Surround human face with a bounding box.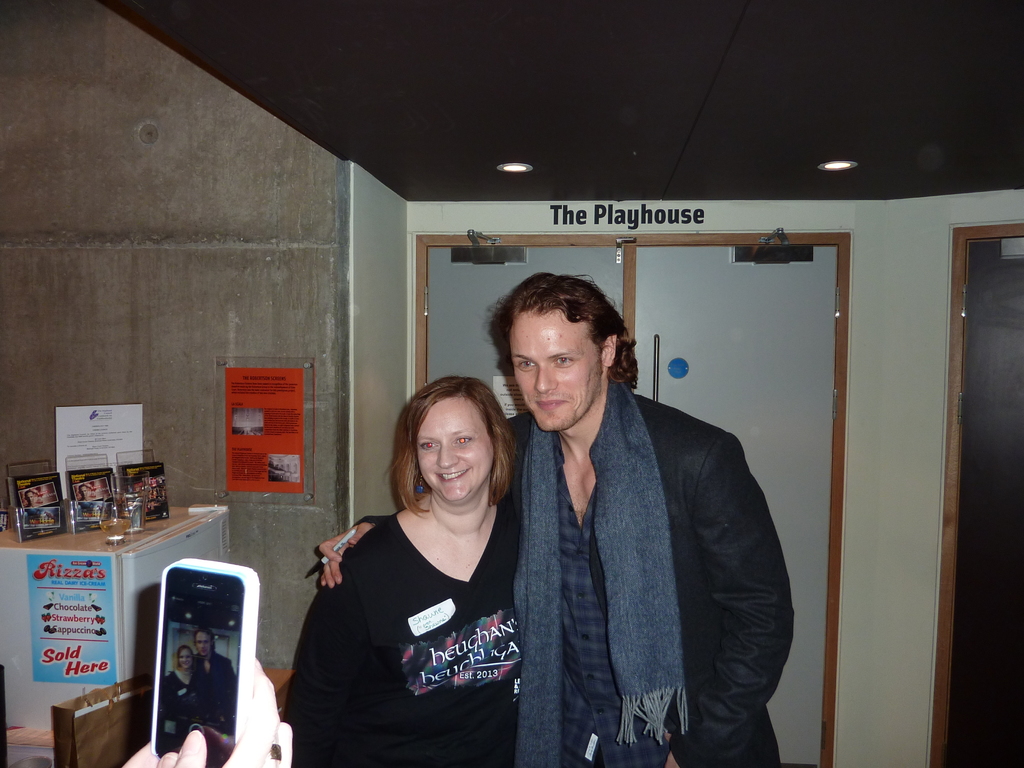
(175,644,187,669).
